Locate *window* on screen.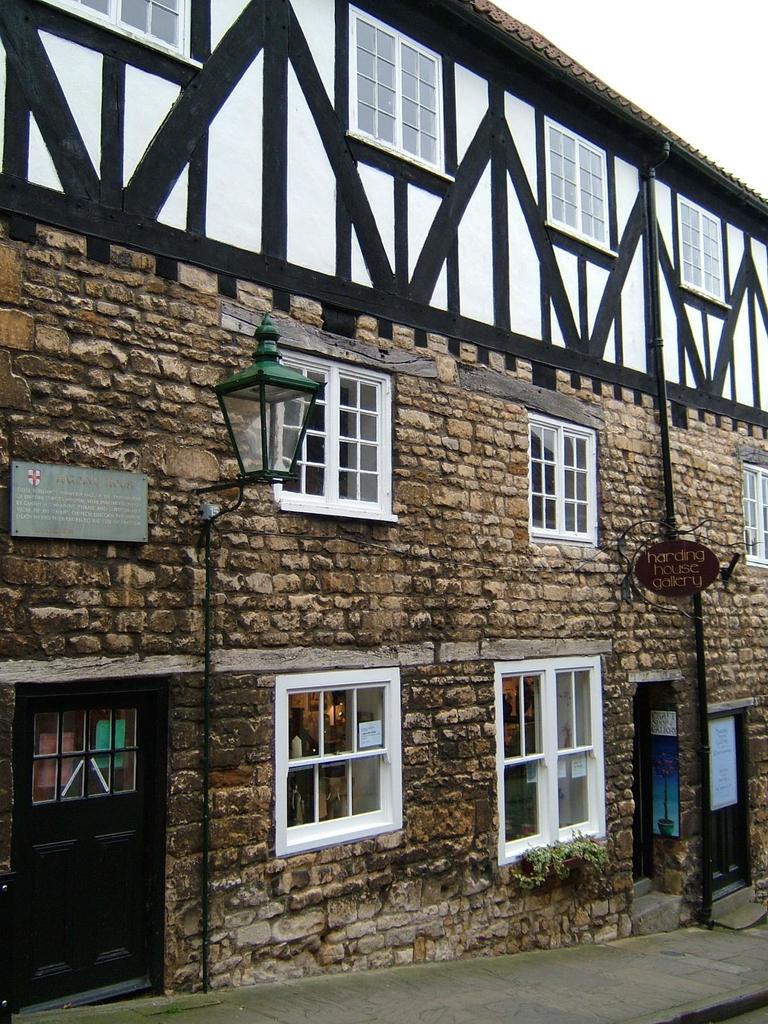
On screen at Rect(331, 0, 464, 196).
